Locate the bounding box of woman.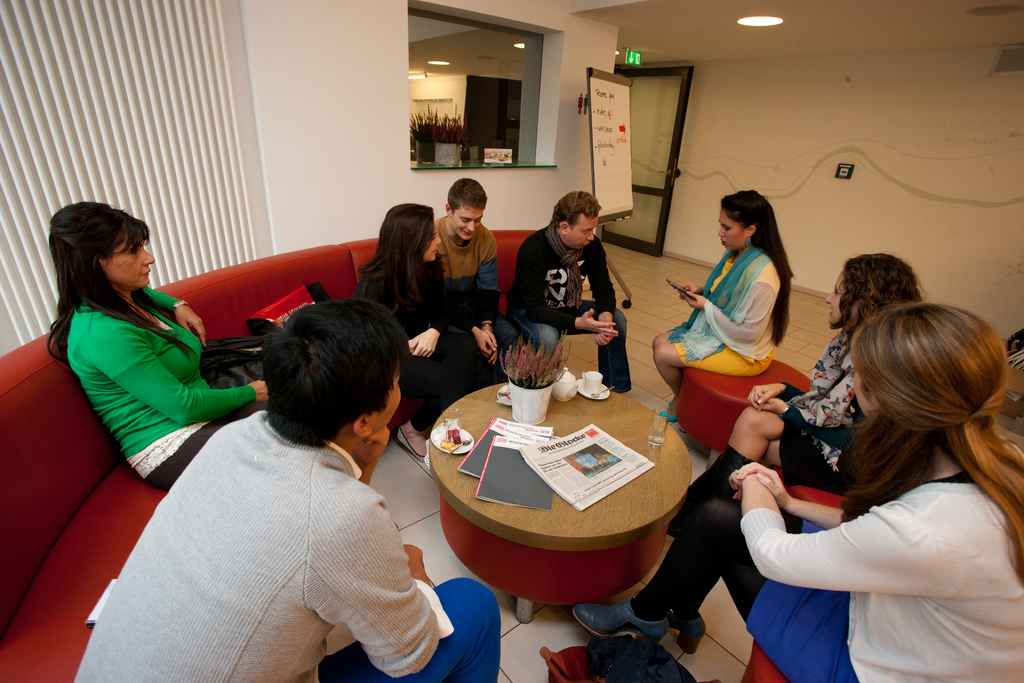
Bounding box: bbox(347, 204, 506, 468).
